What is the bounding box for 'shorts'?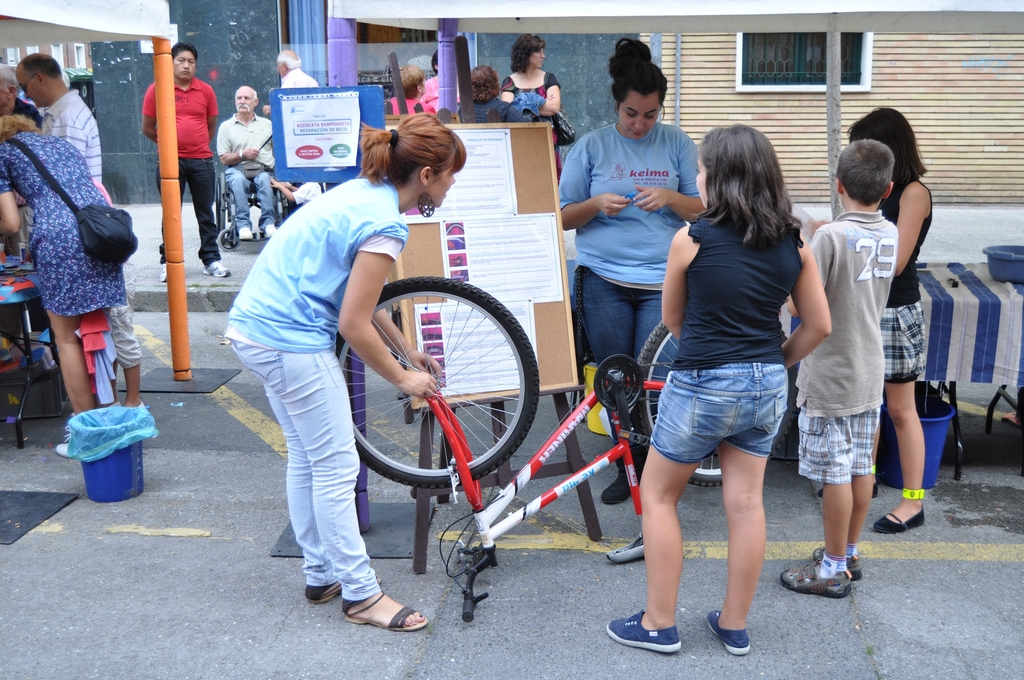
left=654, top=356, right=806, bottom=483.
